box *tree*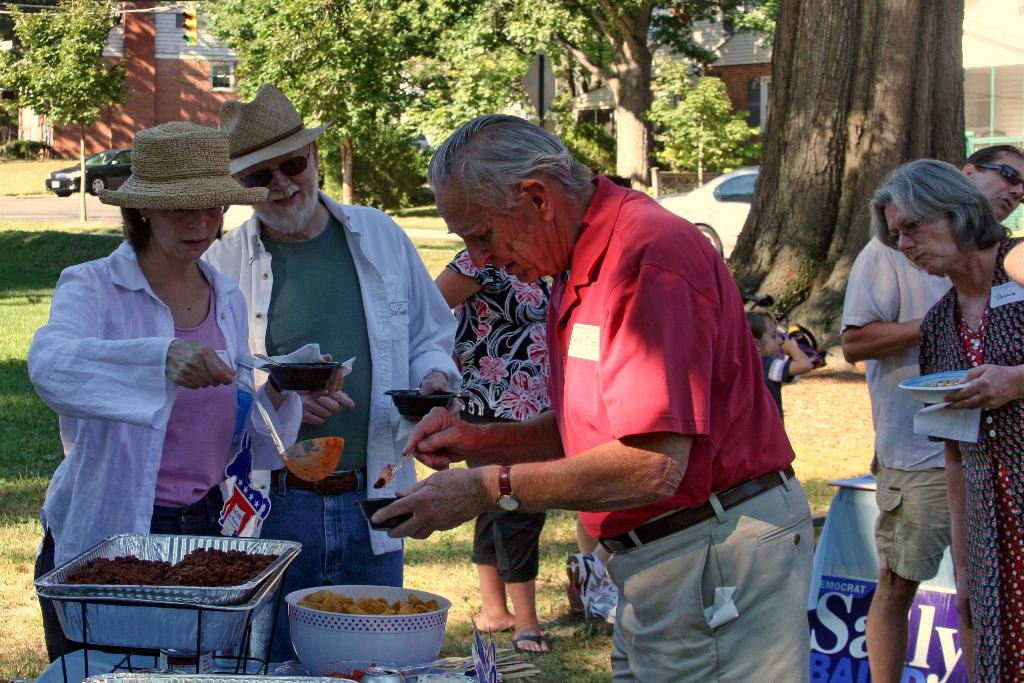
pyautogui.locateOnScreen(0, 0, 1005, 682)
